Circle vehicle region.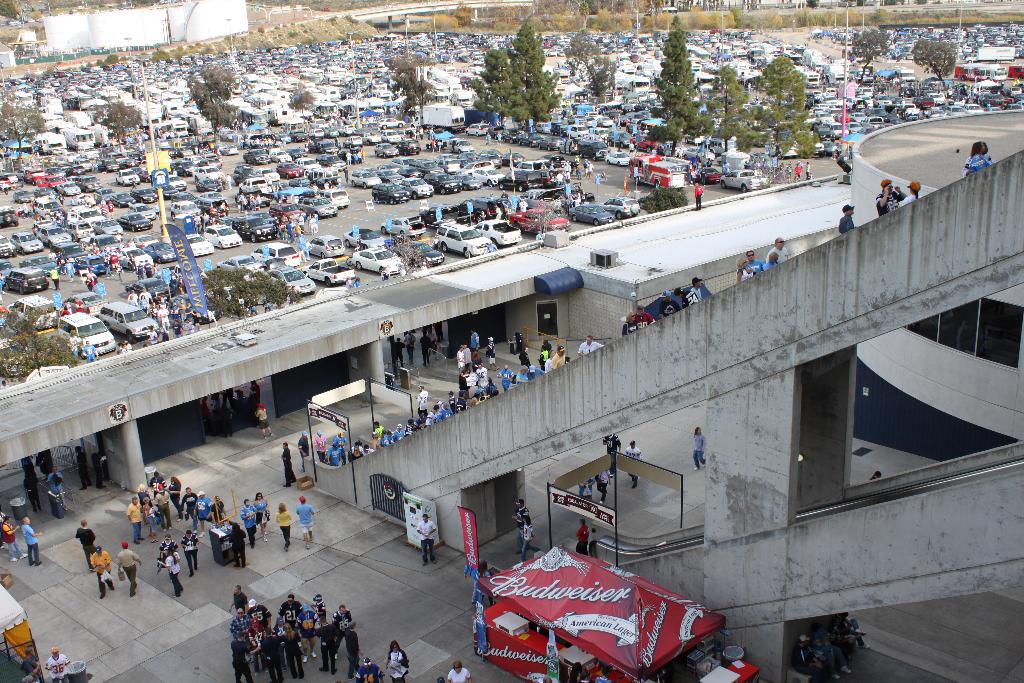
Region: 714,168,772,194.
